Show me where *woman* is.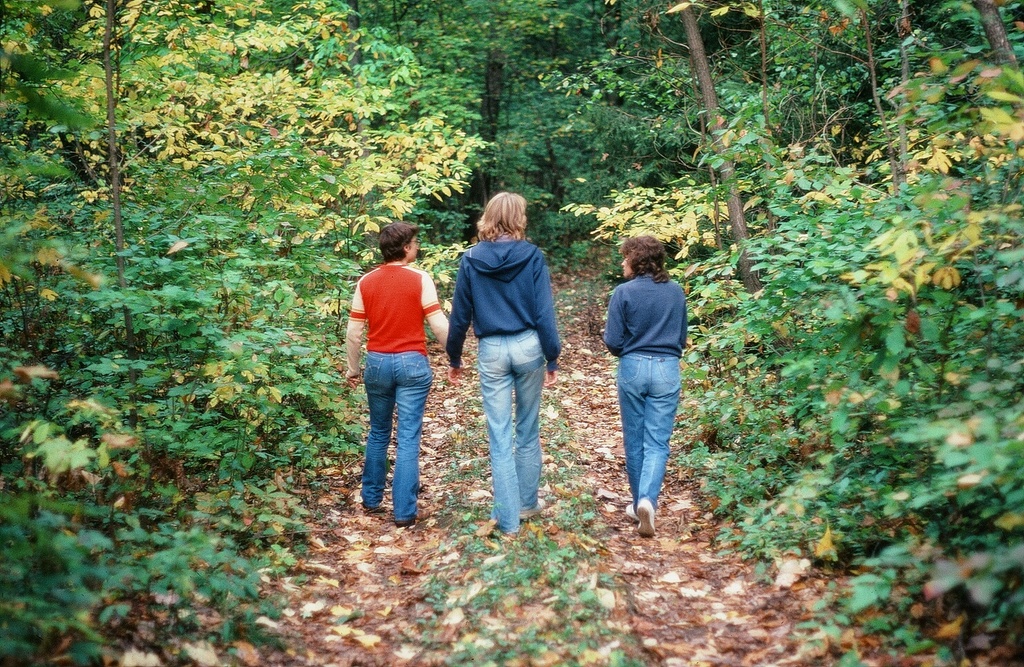
*woman* is at select_region(447, 196, 571, 545).
